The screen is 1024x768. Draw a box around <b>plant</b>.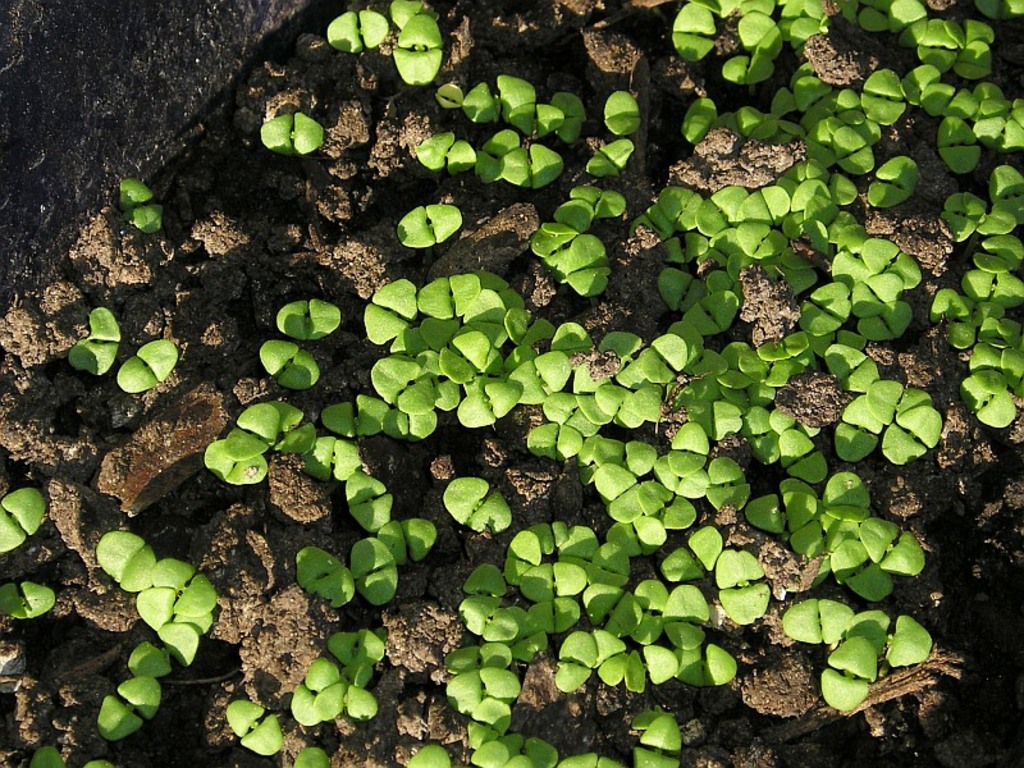
box=[307, 429, 371, 481].
